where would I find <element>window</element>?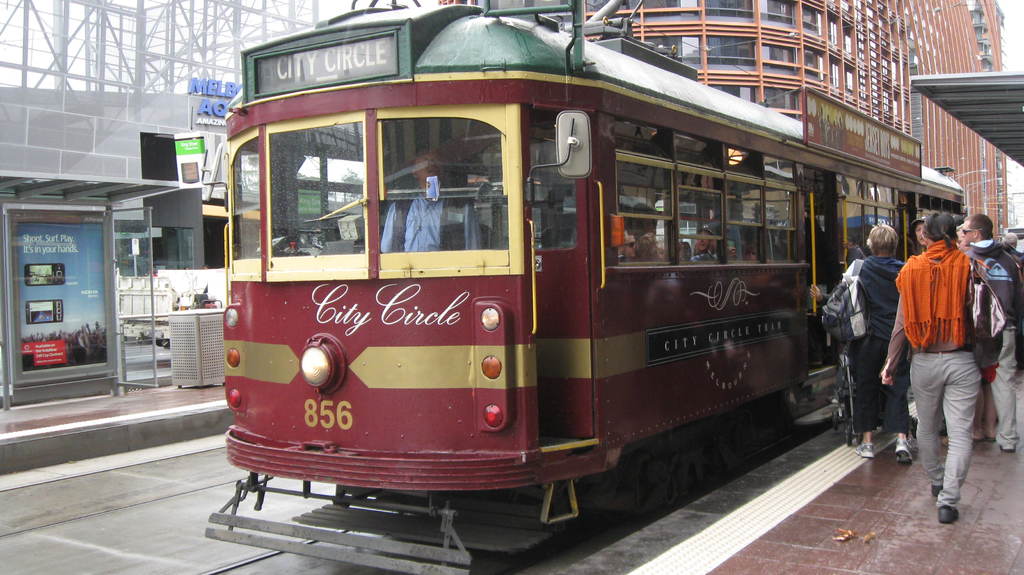
At <box>726,173,767,268</box>.
